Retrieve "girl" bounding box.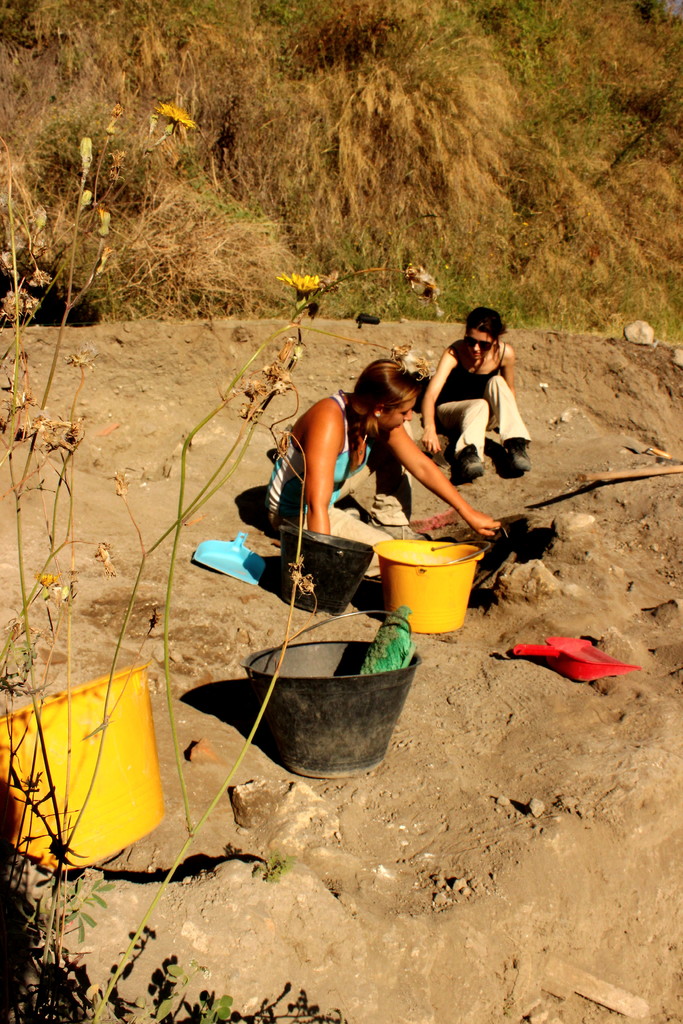
Bounding box: [260, 363, 511, 566].
